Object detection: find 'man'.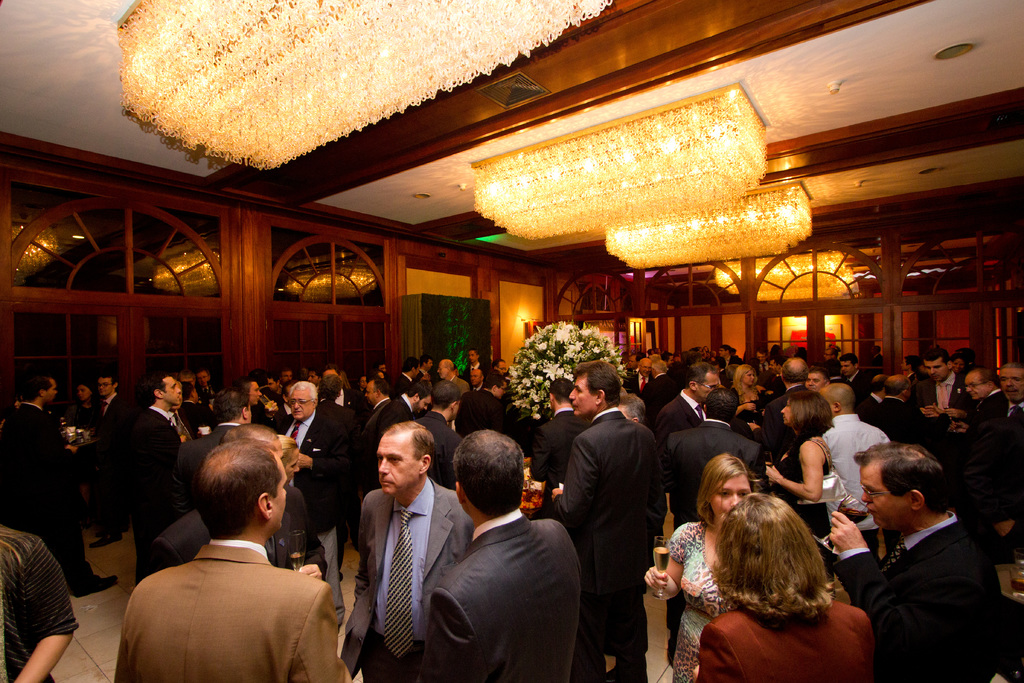
(949,364,1008,470).
